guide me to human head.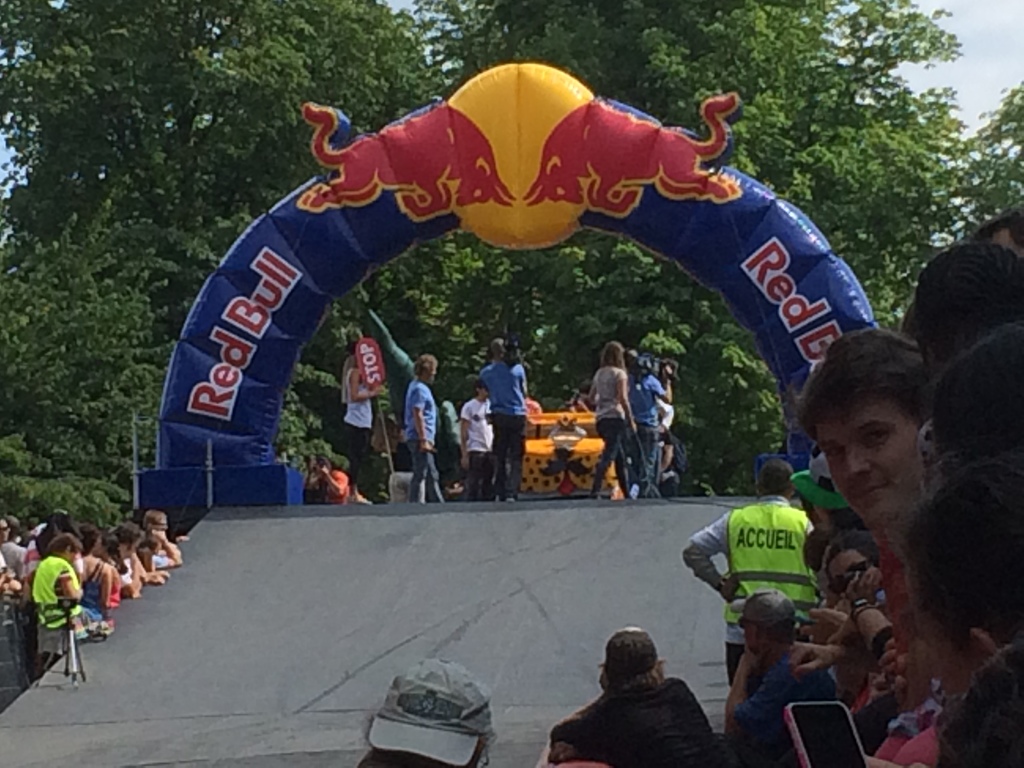
Guidance: (x1=488, y1=335, x2=506, y2=360).
